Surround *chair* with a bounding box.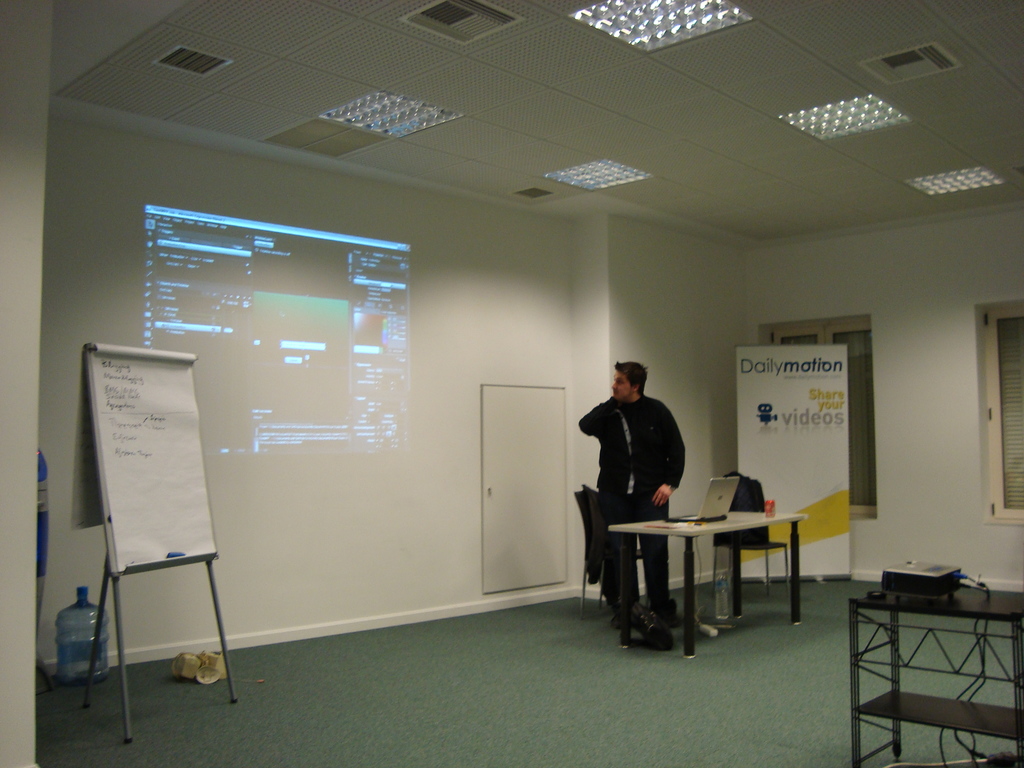
BBox(710, 476, 787, 603).
